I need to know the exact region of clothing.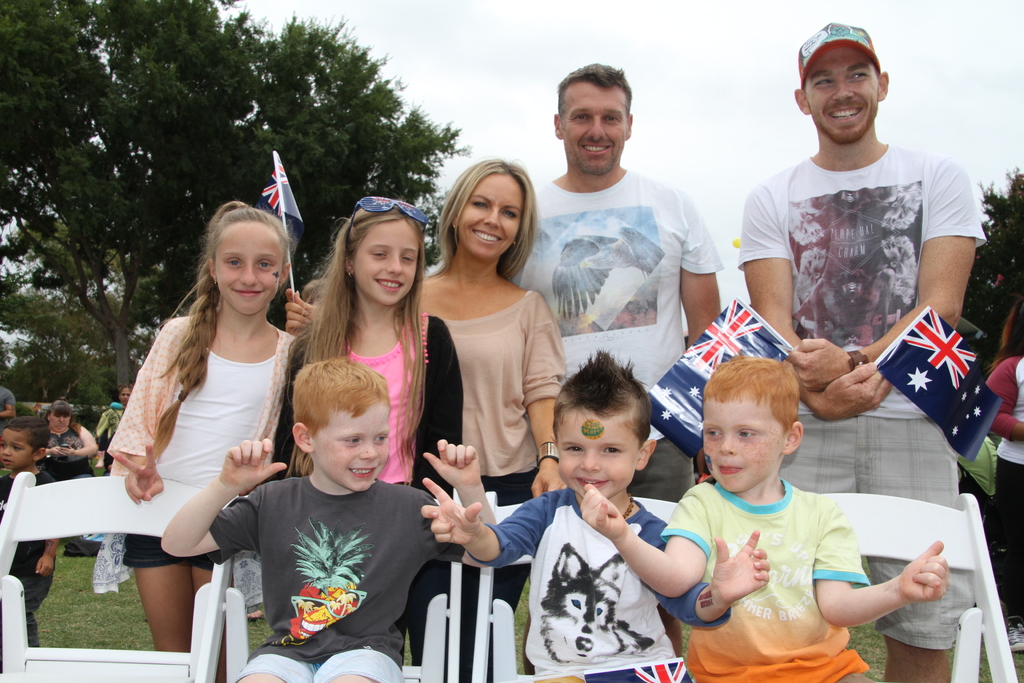
Region: x1=29, y1=418, x2=98, y2=478.
